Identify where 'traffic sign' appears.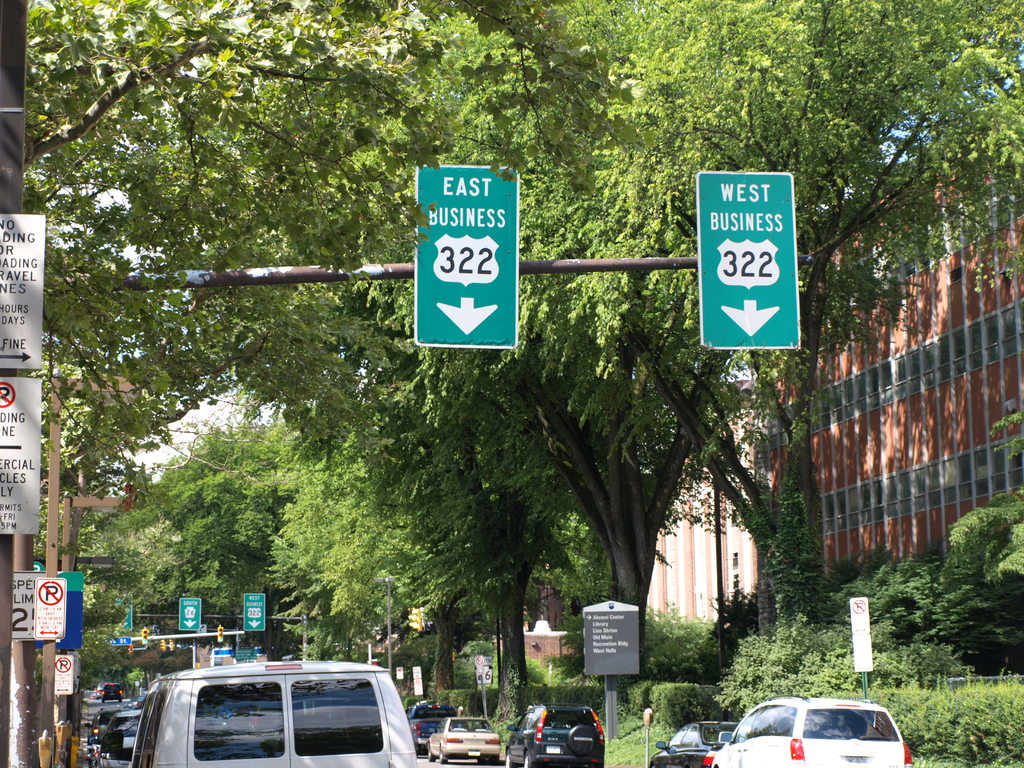
Appears at [246, 595, 266, 634].
